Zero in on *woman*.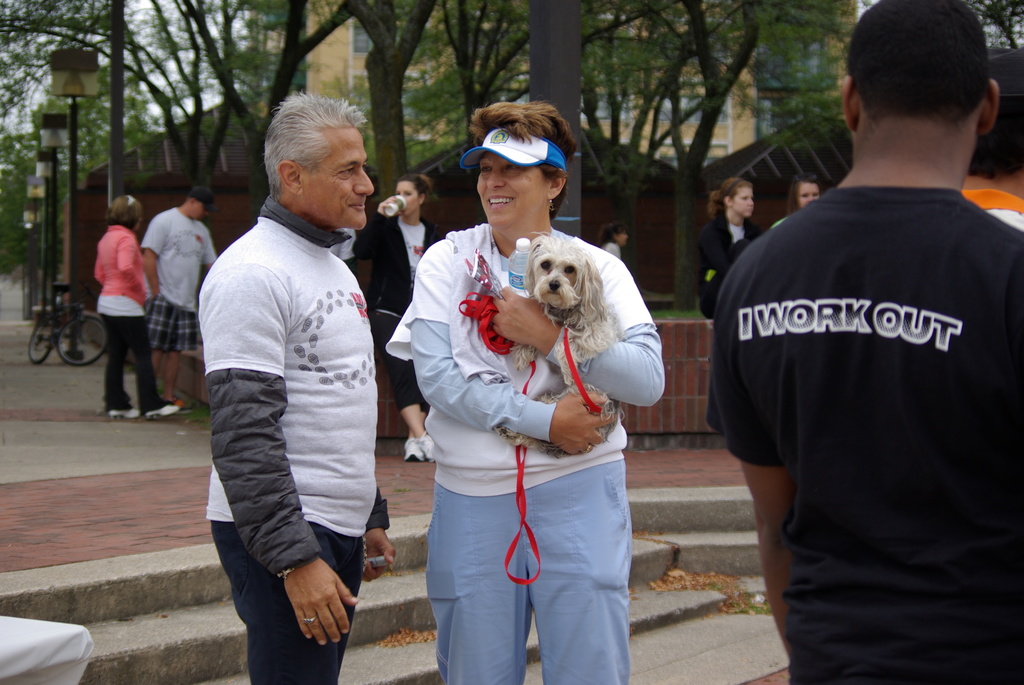
Zeroed in: detection(95, 196, 183, 420).
